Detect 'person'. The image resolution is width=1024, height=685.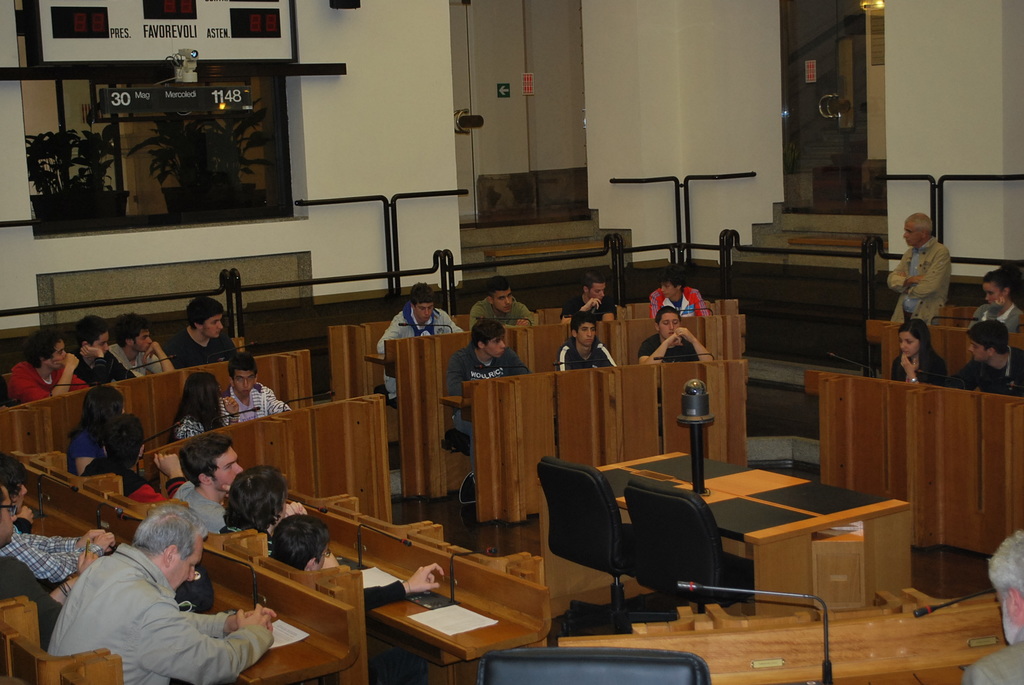
bbox=(643, 298, 704, 359).
